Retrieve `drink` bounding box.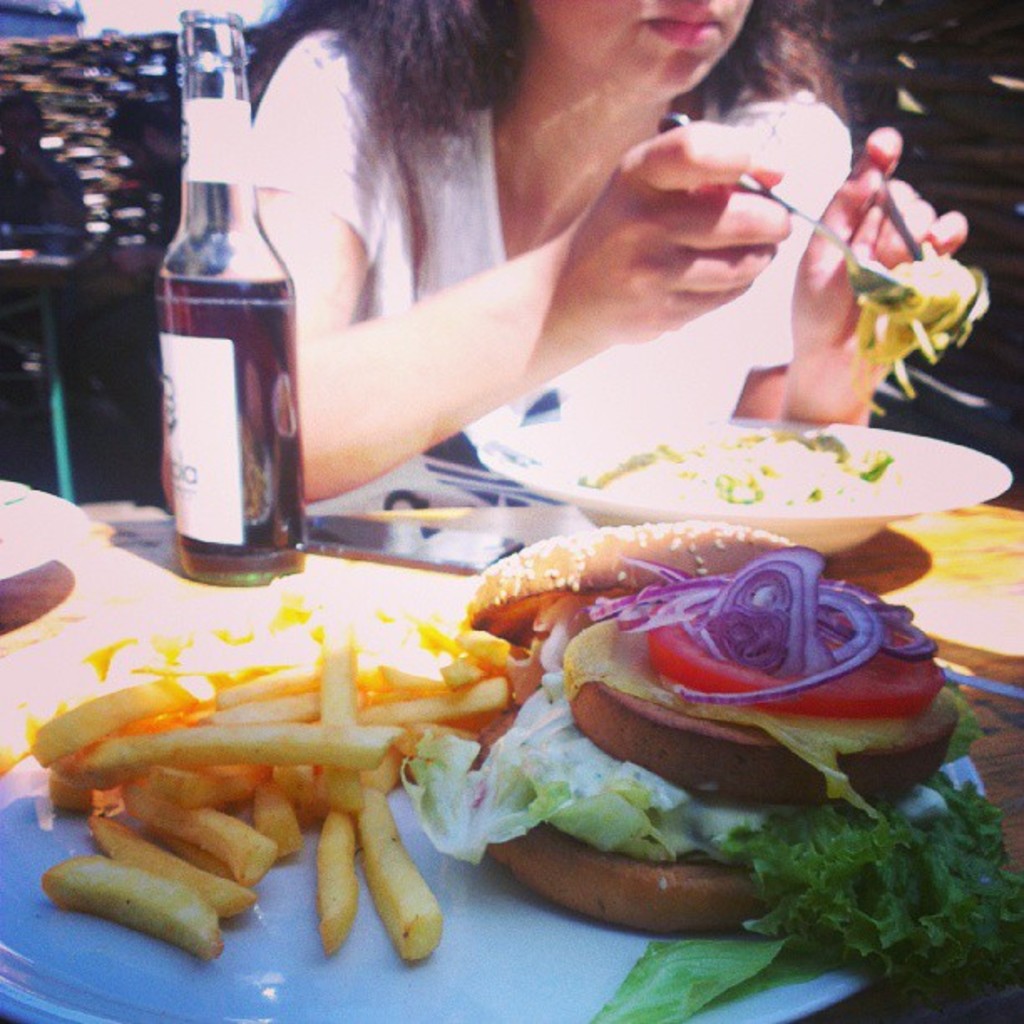
Bounding box: BBox(156, 137, 311, 544).
